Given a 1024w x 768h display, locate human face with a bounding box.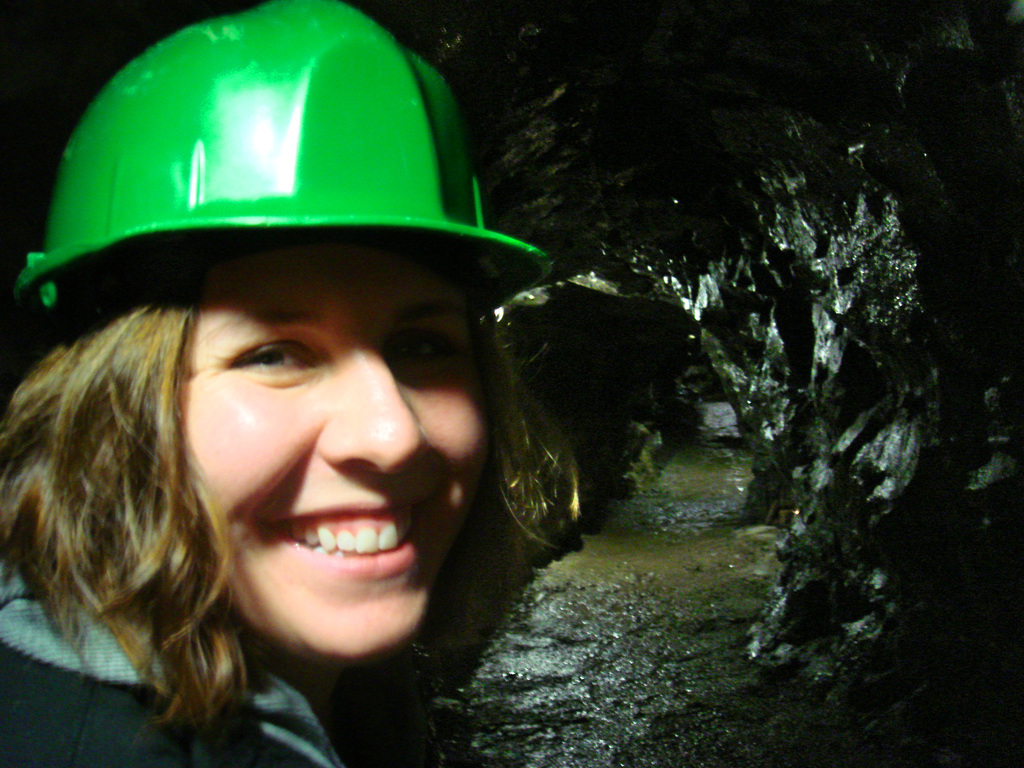
Located: x1=175 y1=233 x2=493 y2=660.
